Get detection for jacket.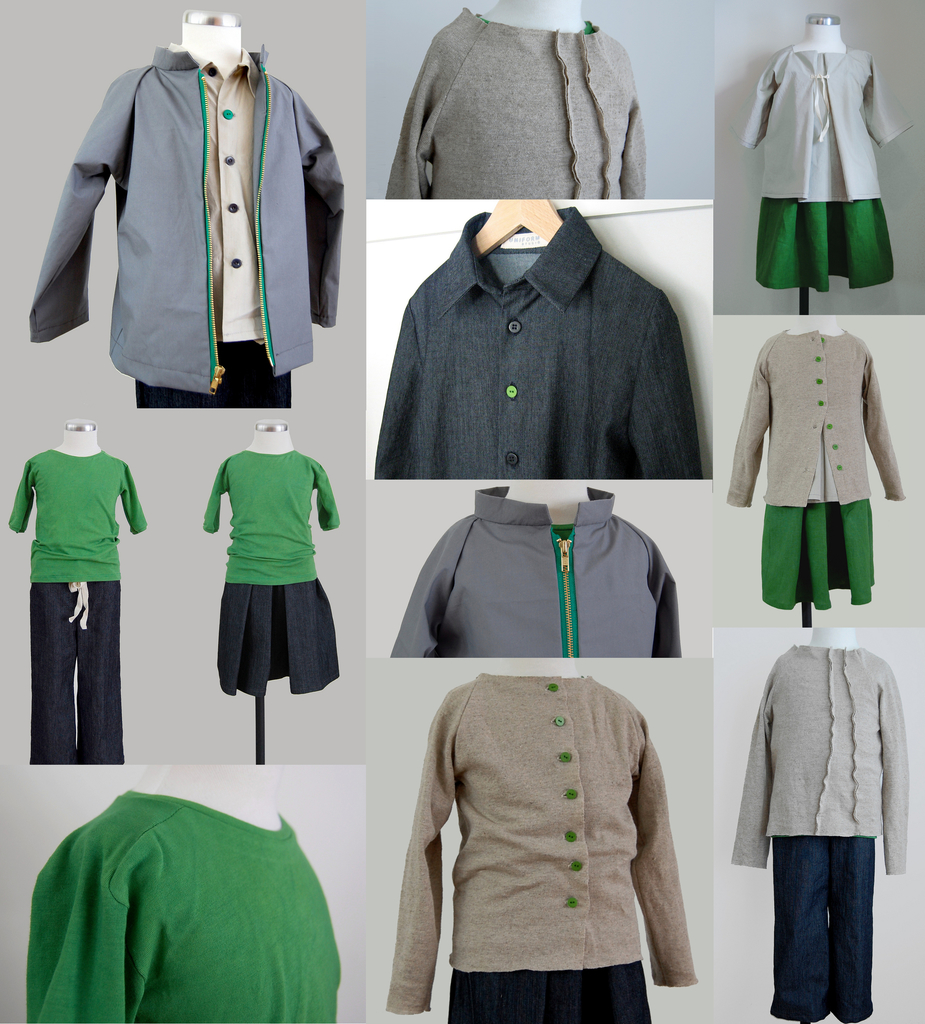
Detection: Rect(382, 673, 698, 1014).
